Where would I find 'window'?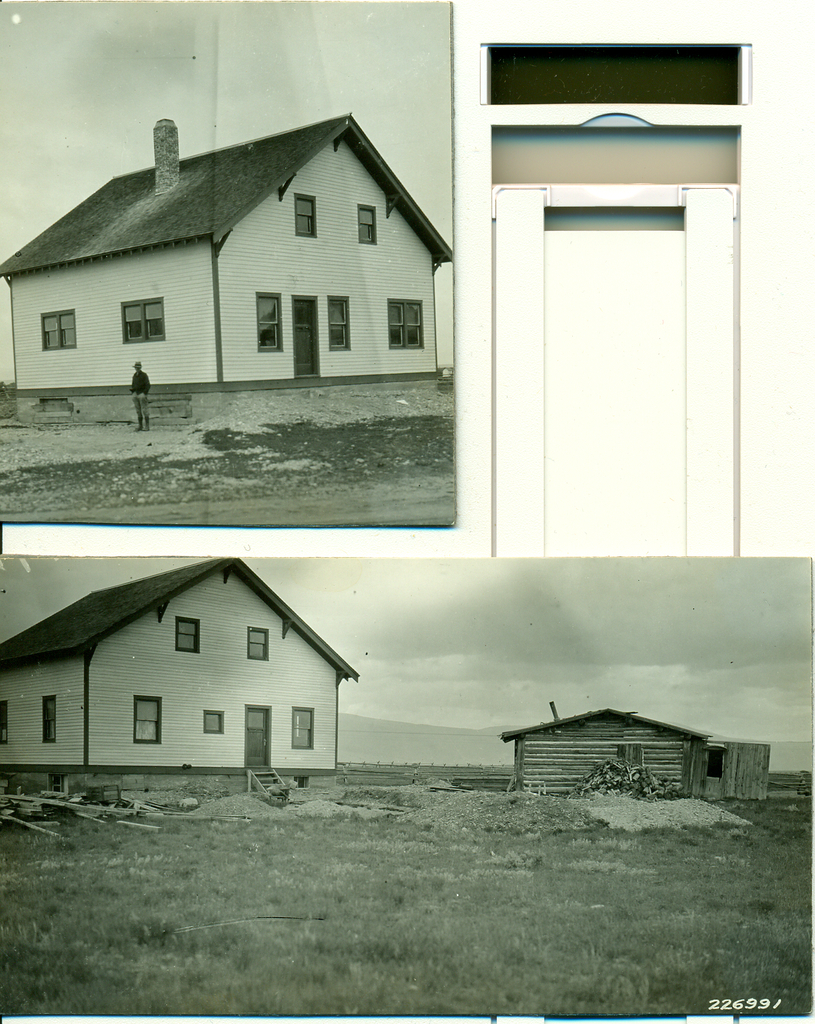
At {"left": 204, "top": 710, "right": 224, "bottom": 734}.
